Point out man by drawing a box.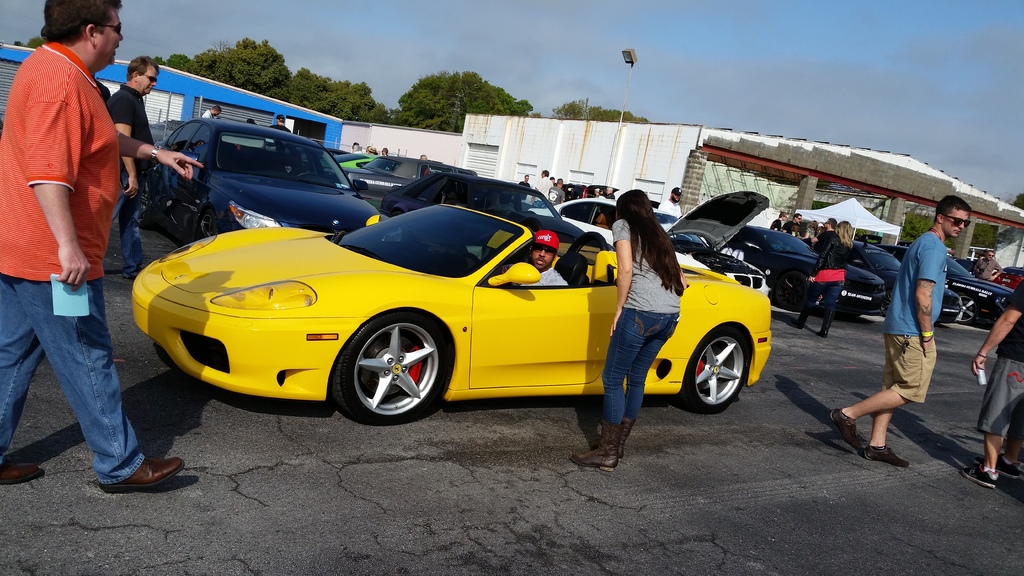
<box>961,276,1023,489</box>.
